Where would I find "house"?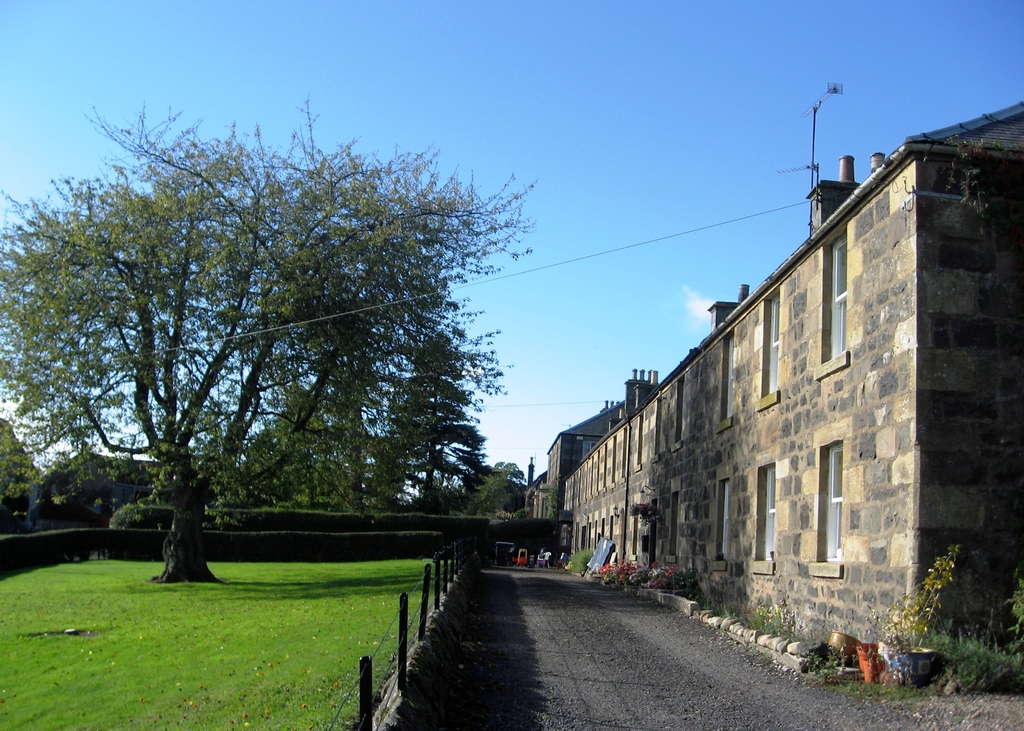
At <box>563,99,1023,652</box>.
